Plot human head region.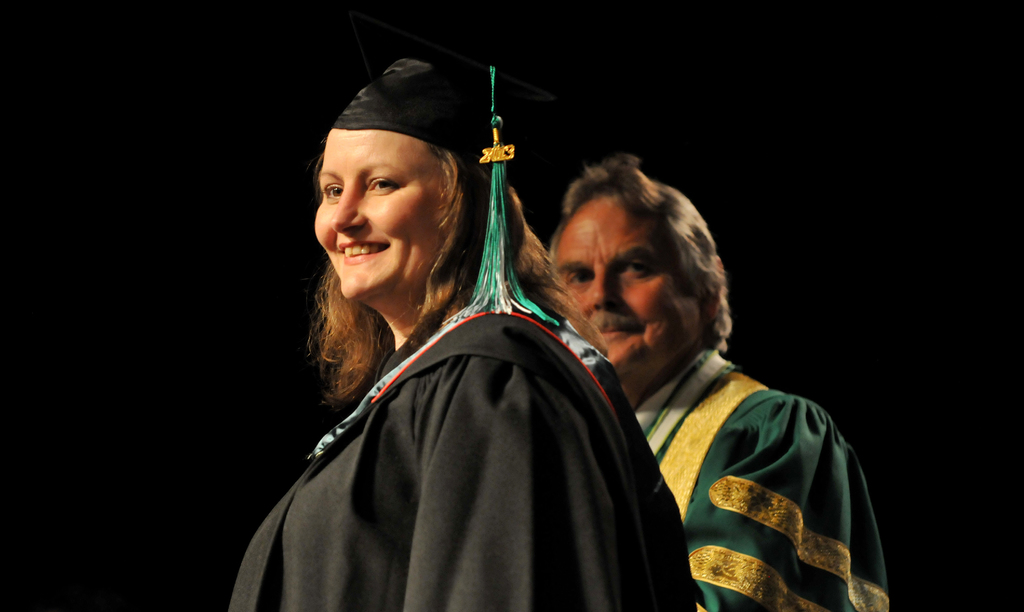
Plotted at l=301, t=79, r=477, b=295.
